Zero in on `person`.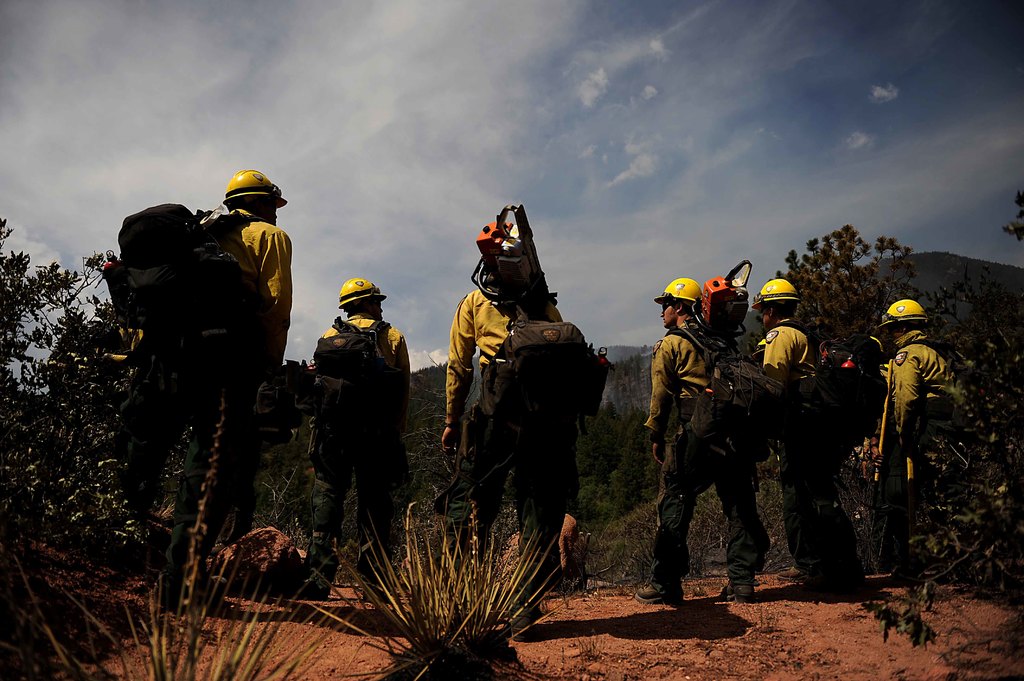
Zeroed in: 113,166,289,609.
